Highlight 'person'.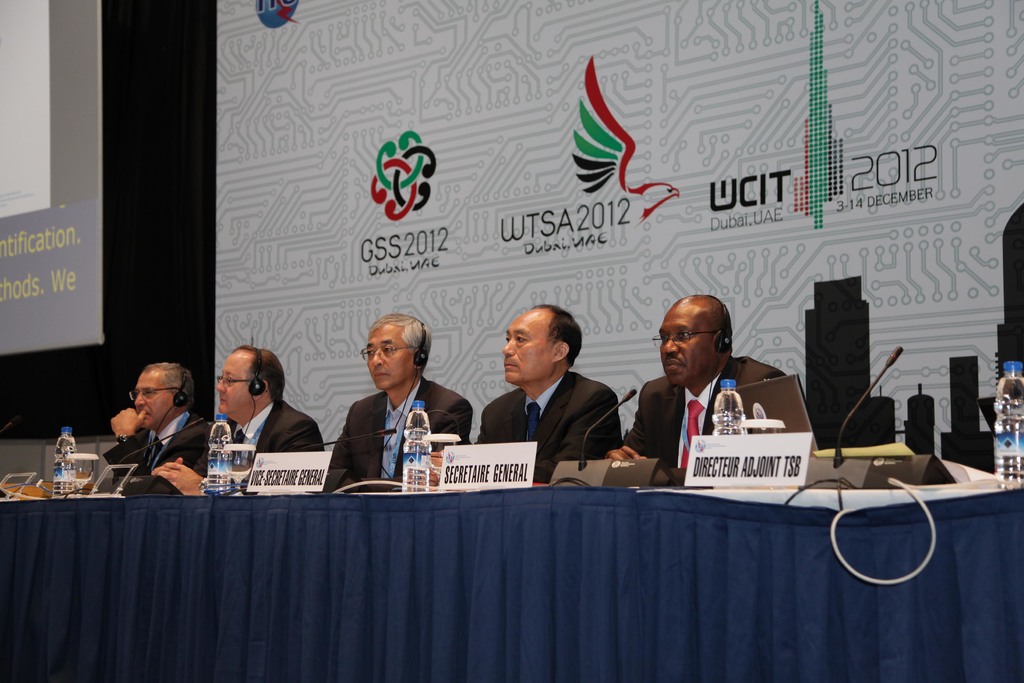
Highlighted region: [x1=150, y1=350, x2=323, y2=493].
